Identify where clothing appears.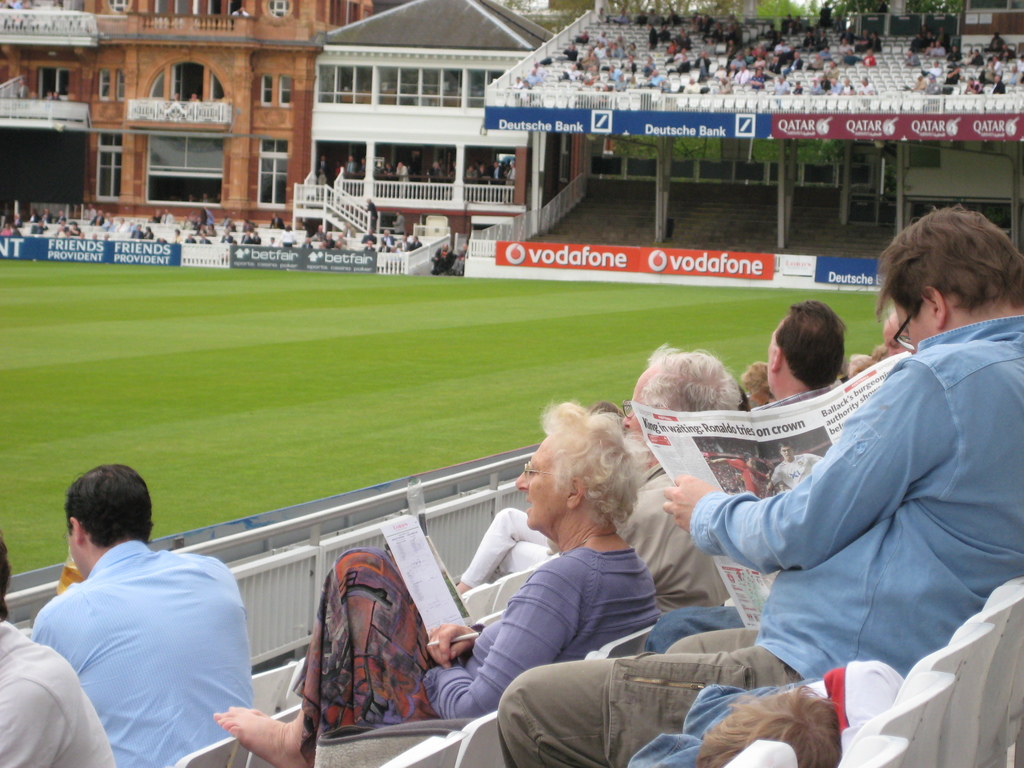
Appears at l=561, t=42, r=580, b=59.
